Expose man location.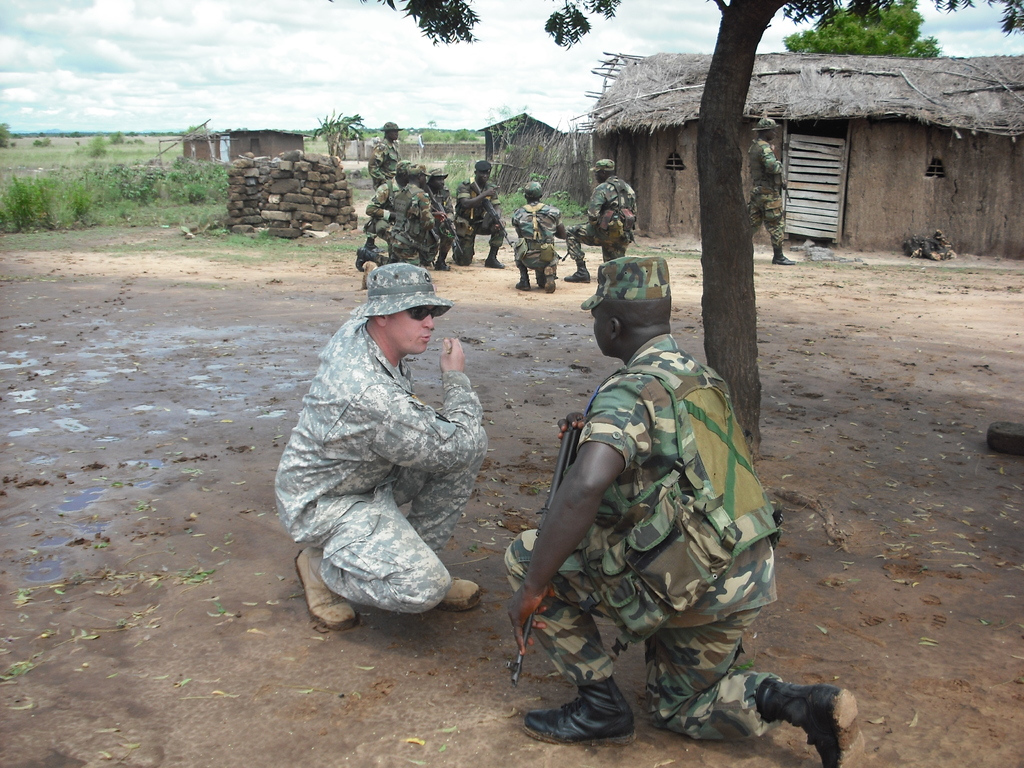
Exposed at <box>510,180,567,294</box>.
